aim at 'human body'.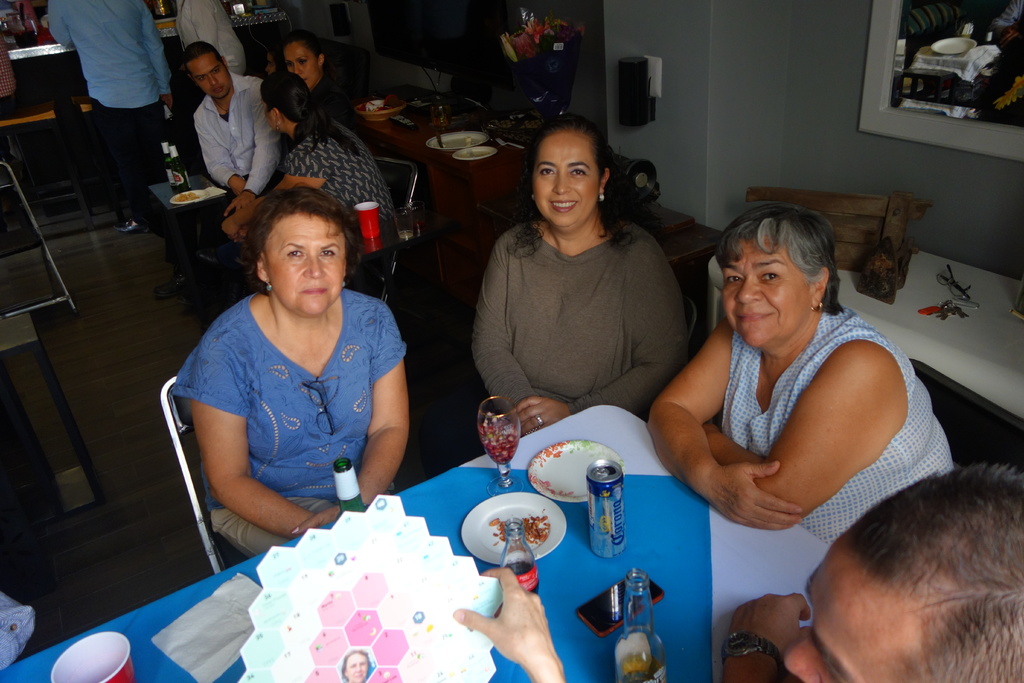
Aimed at bbox=[159, 179, 415, 575].
